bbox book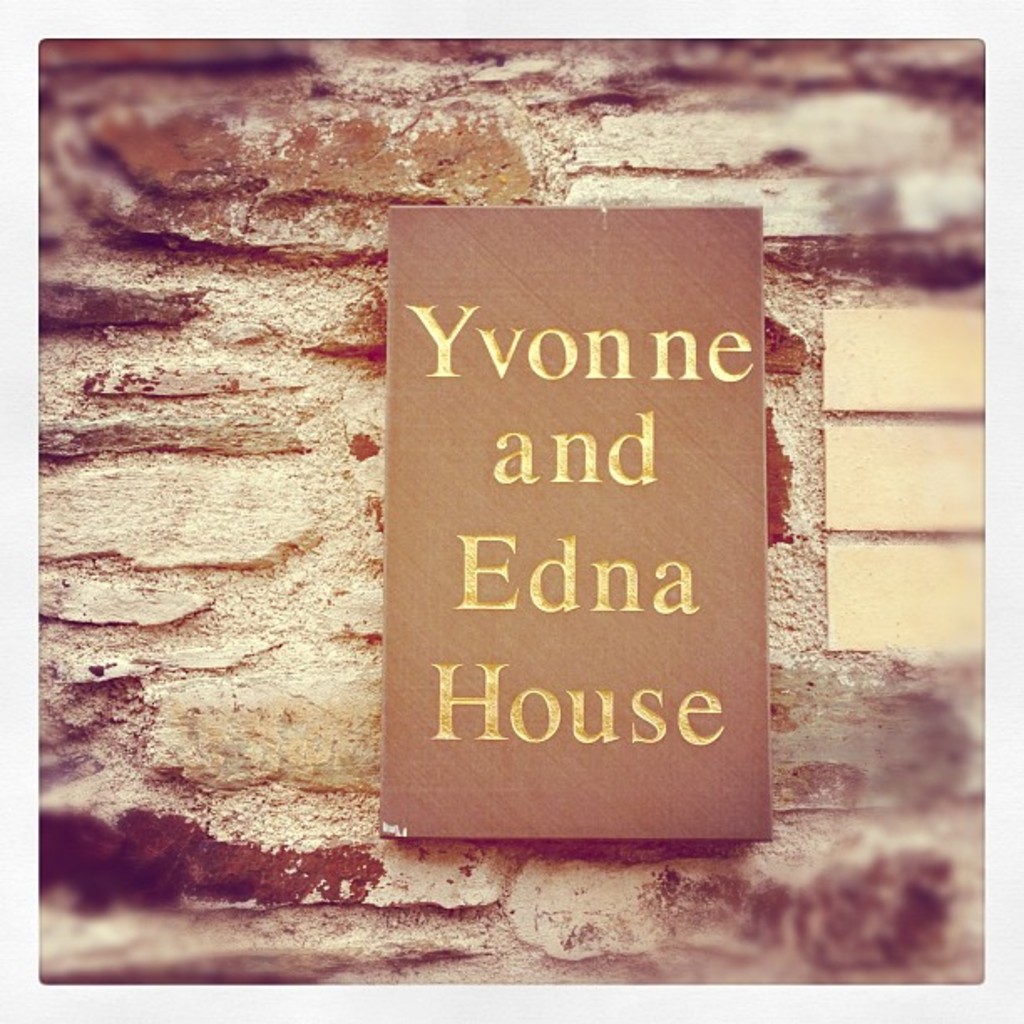
rect(375, 223, 788, 873)
